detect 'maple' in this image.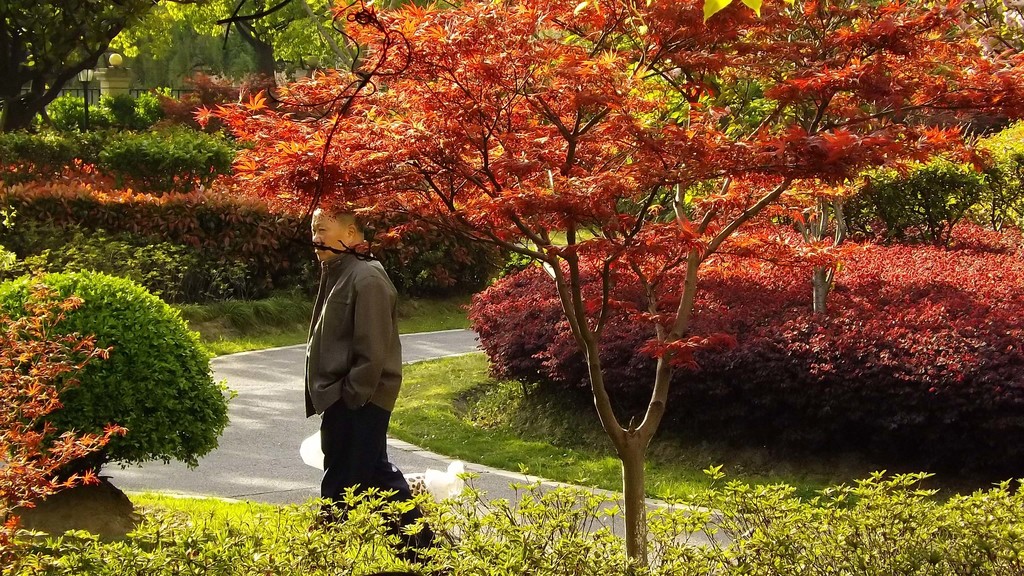
Detection: region(3, 67, 504, 289).
